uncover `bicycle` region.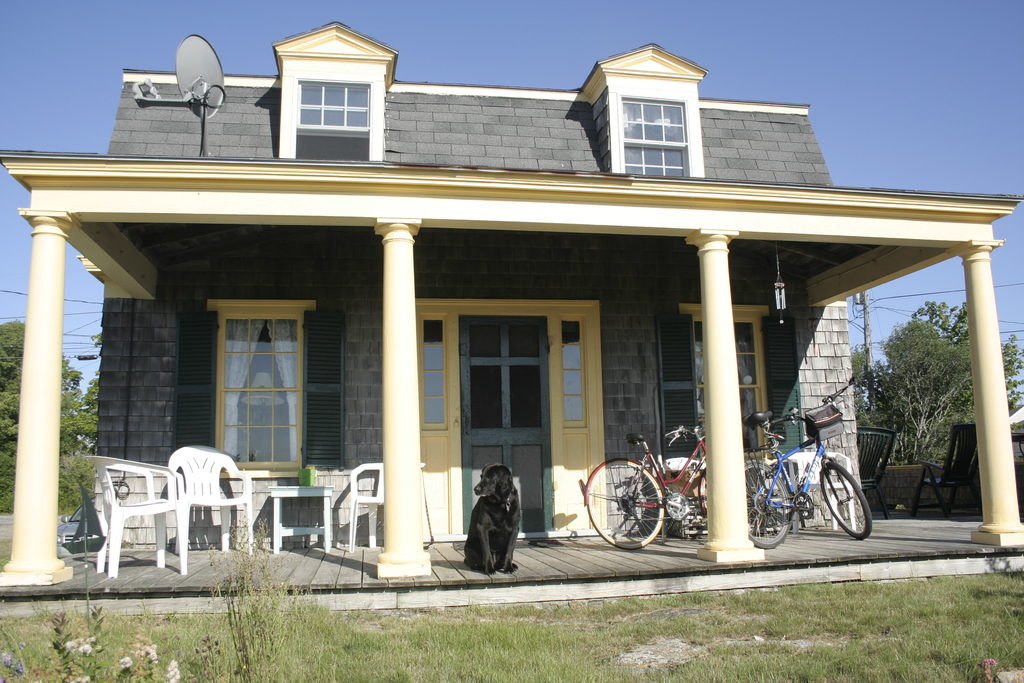
Uncovered: [595,431,700,549].
